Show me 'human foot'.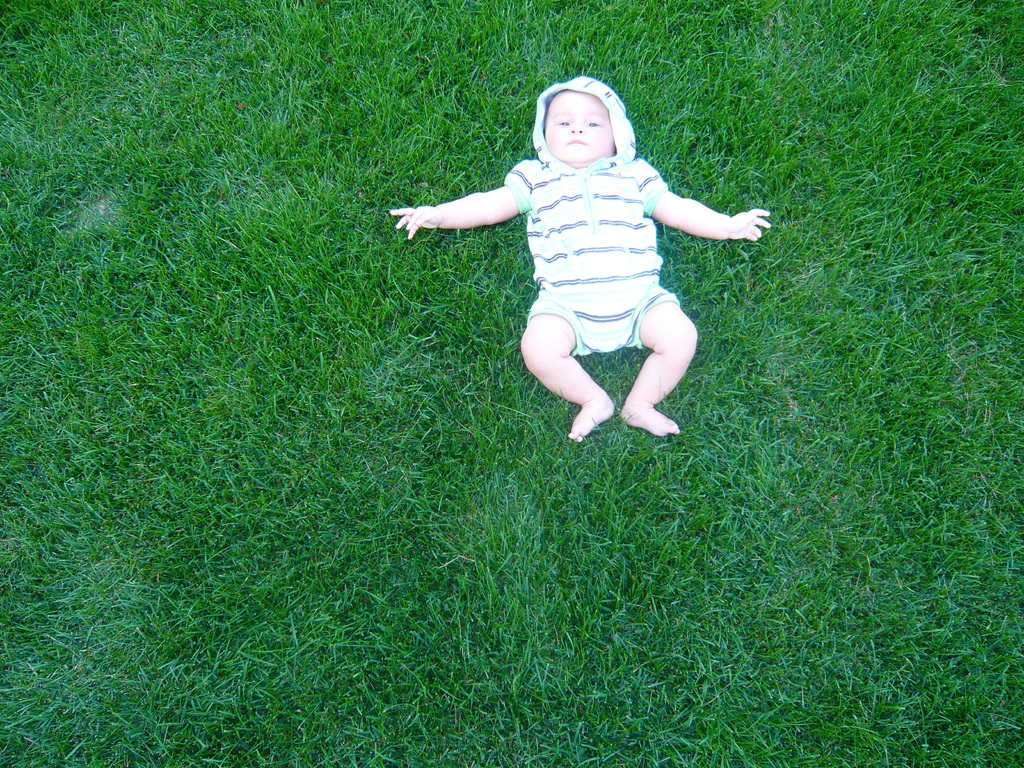
'human foot' is here: 571,388,618,444.
